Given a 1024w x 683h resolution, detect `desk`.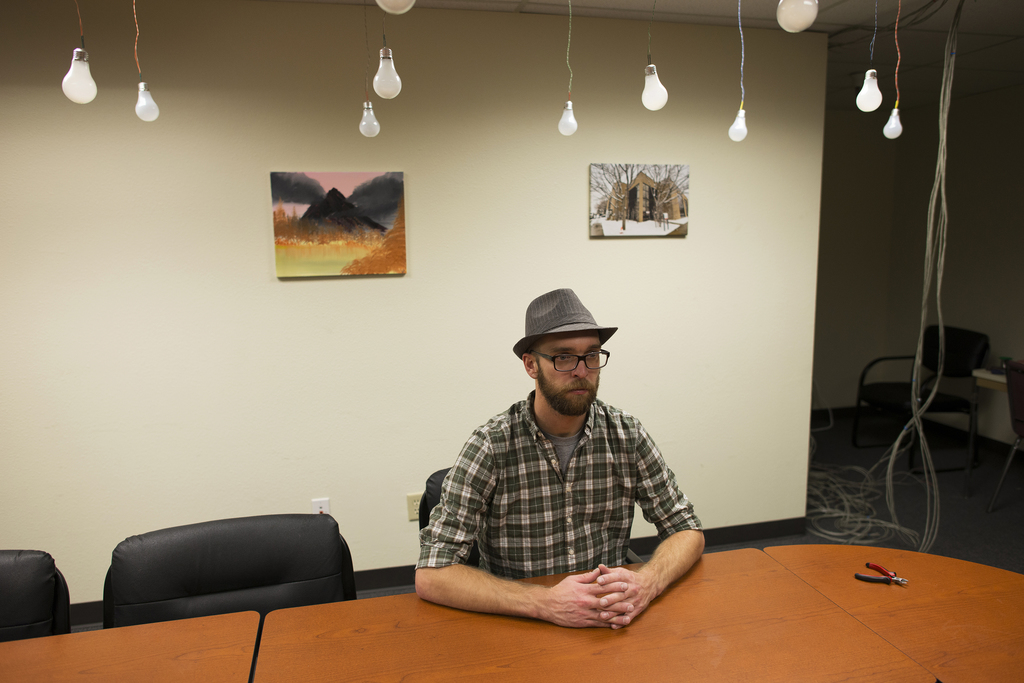
l=254, t=543, r=1023, b=682.
